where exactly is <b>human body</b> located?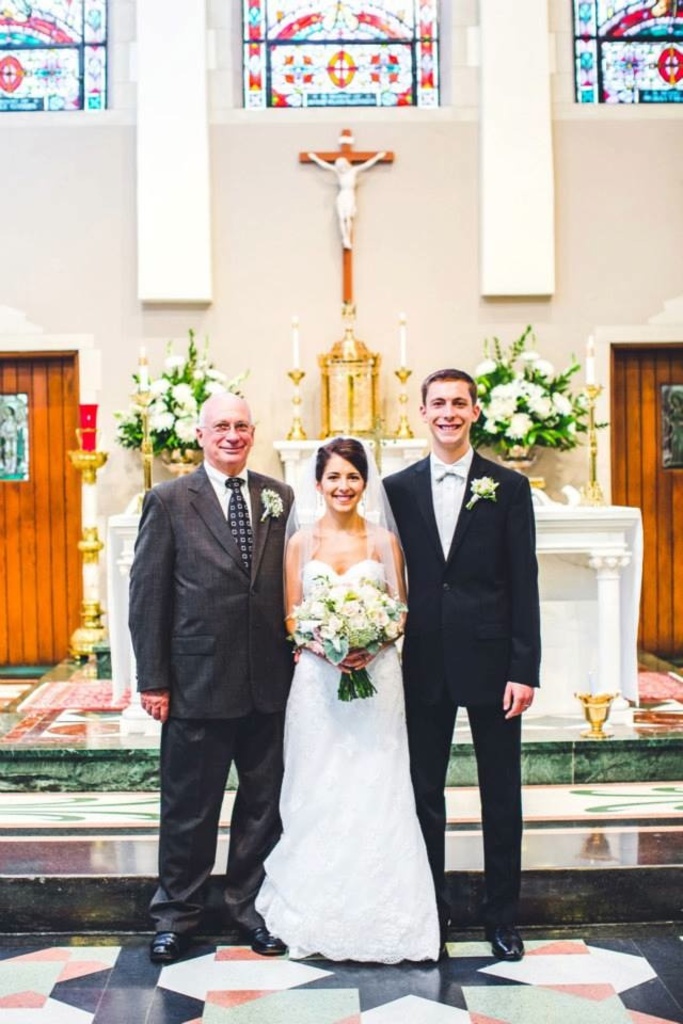
Its bounding box is <bbox>128, 462, 296, 965</bbox>.
